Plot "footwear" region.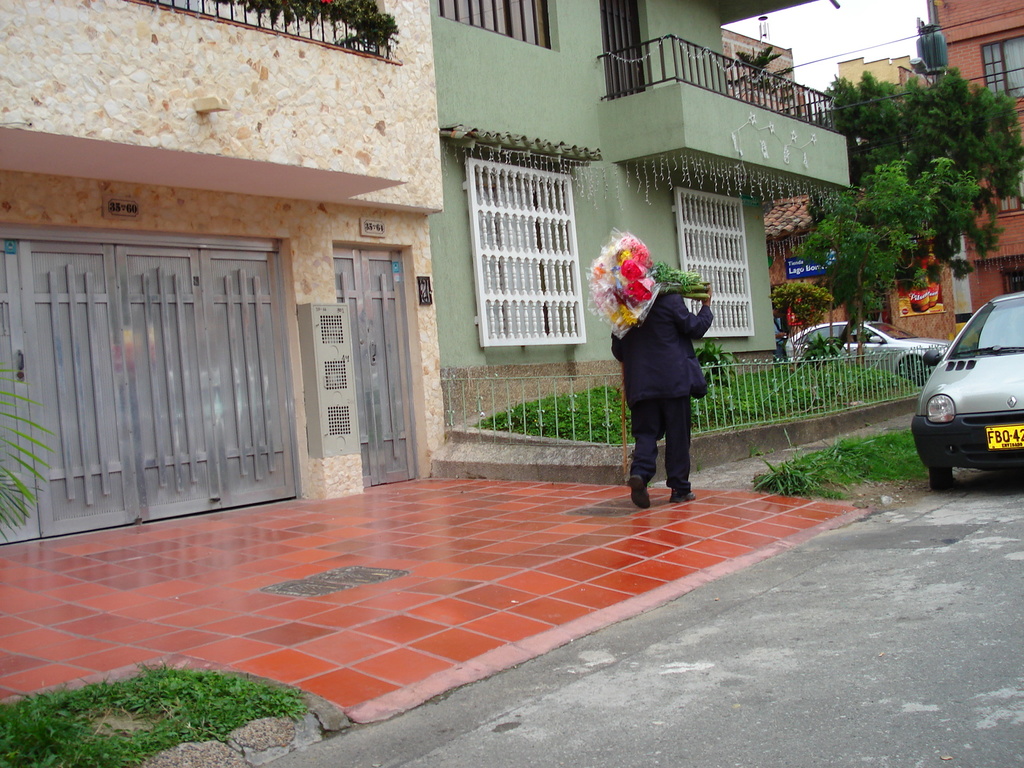
Plotted at <region>627, 466, 650, 509</region>.
